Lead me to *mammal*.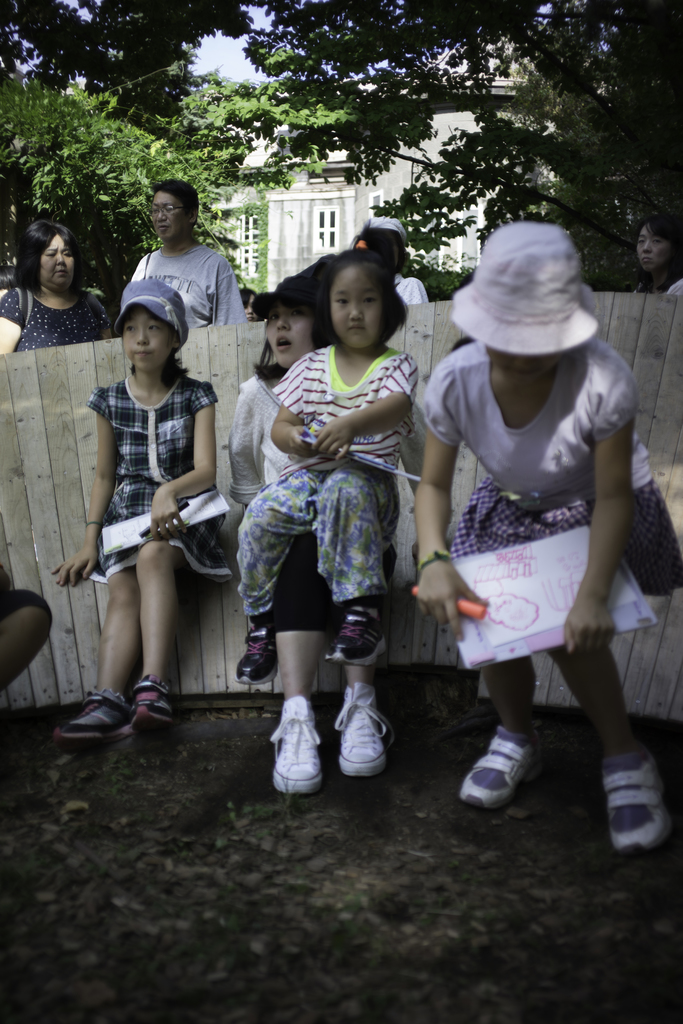
Lead to <bbox>0, 216, 110, 355</bbox>.
